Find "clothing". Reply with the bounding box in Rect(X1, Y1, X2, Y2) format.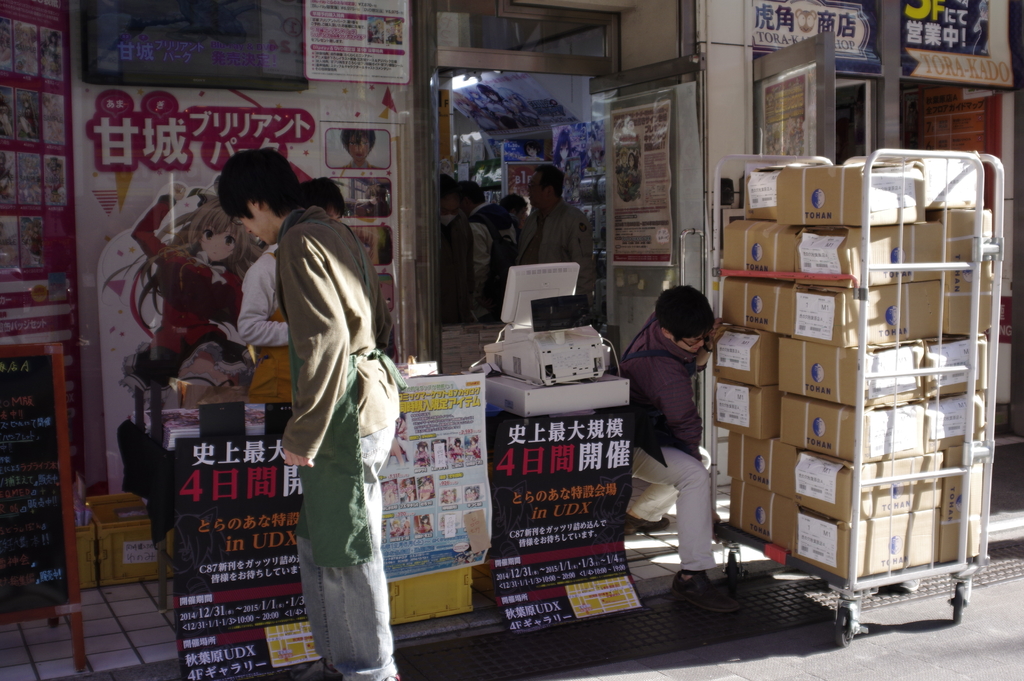
Rect(127, 185, 243, 405).
